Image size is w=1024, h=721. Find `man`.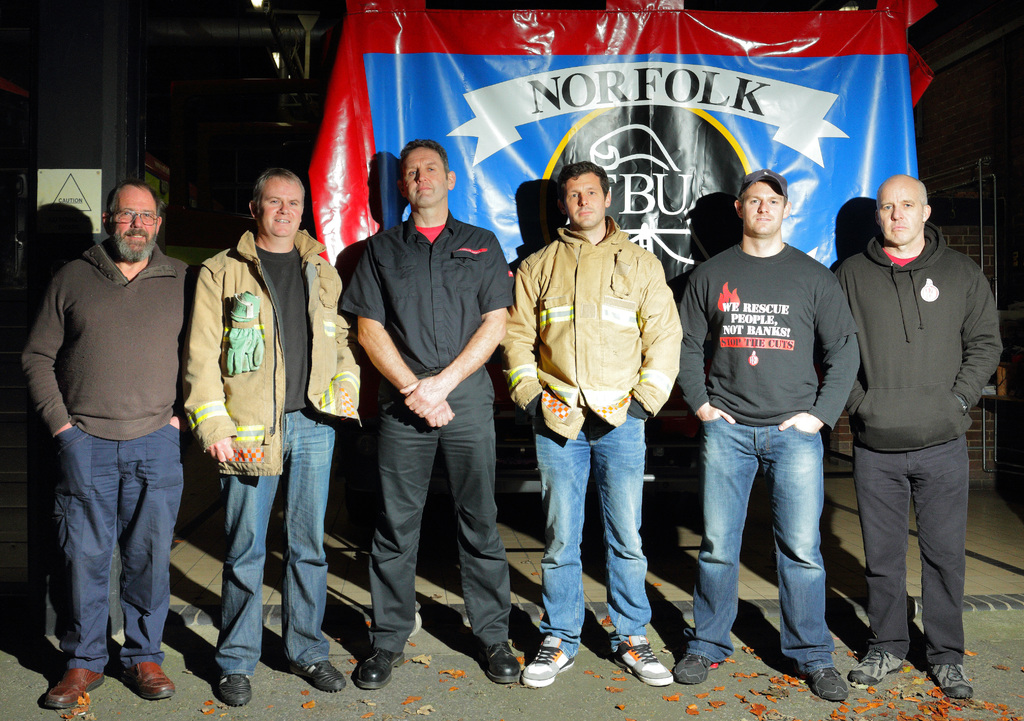
box(670, 168, 859, 707).
